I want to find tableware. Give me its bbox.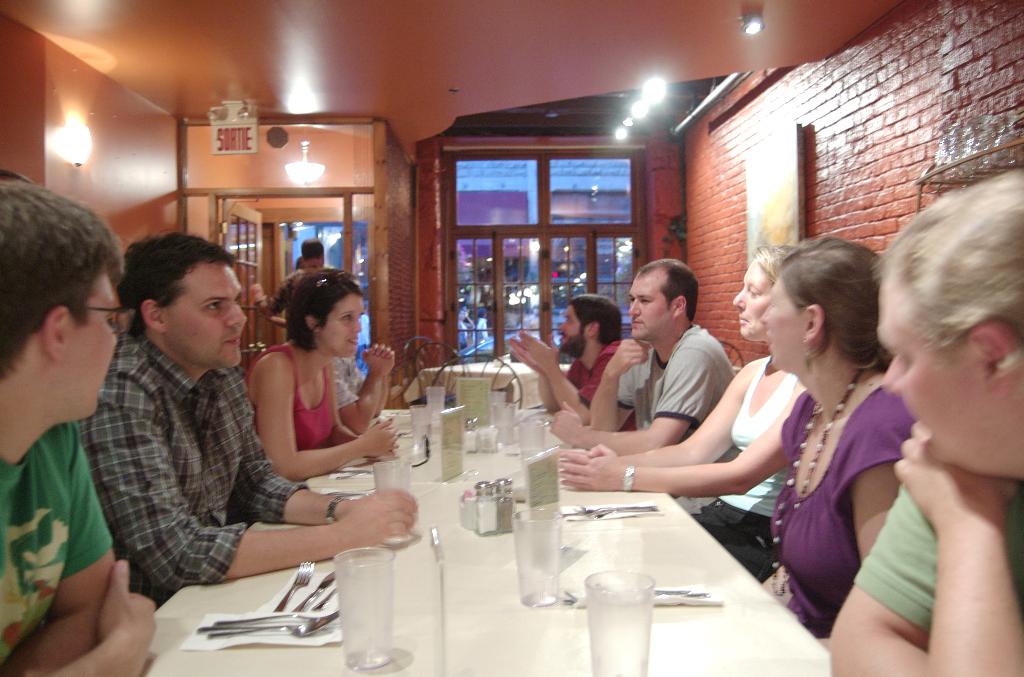
box=[428, 386, 447, 432].
